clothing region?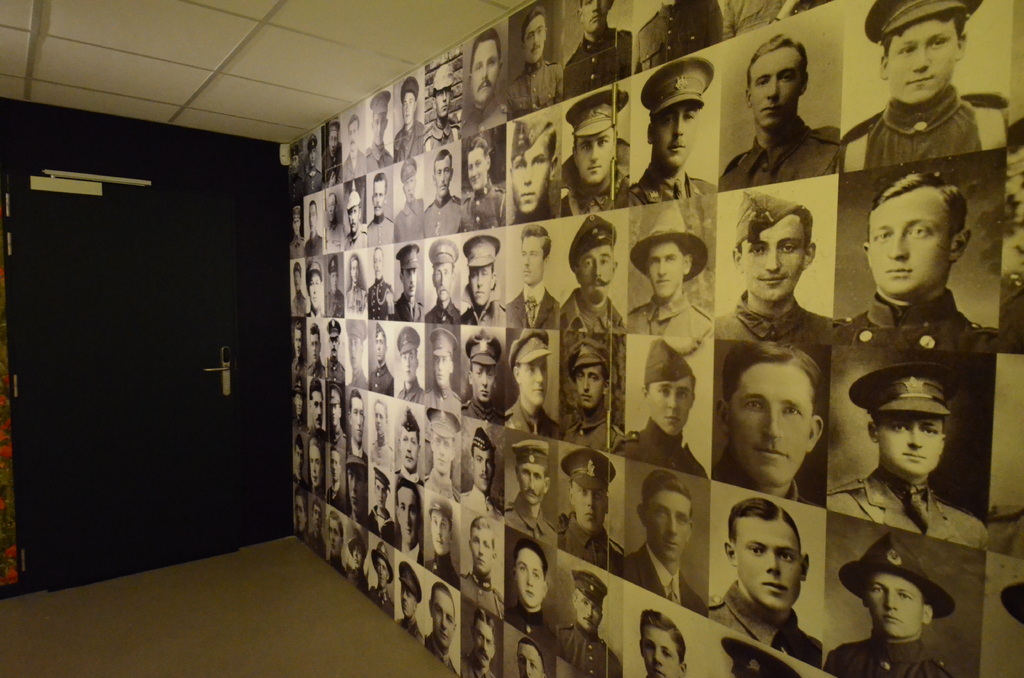
{"x1": 286, "y1": 236, "x2": 307, "y2": 262}
